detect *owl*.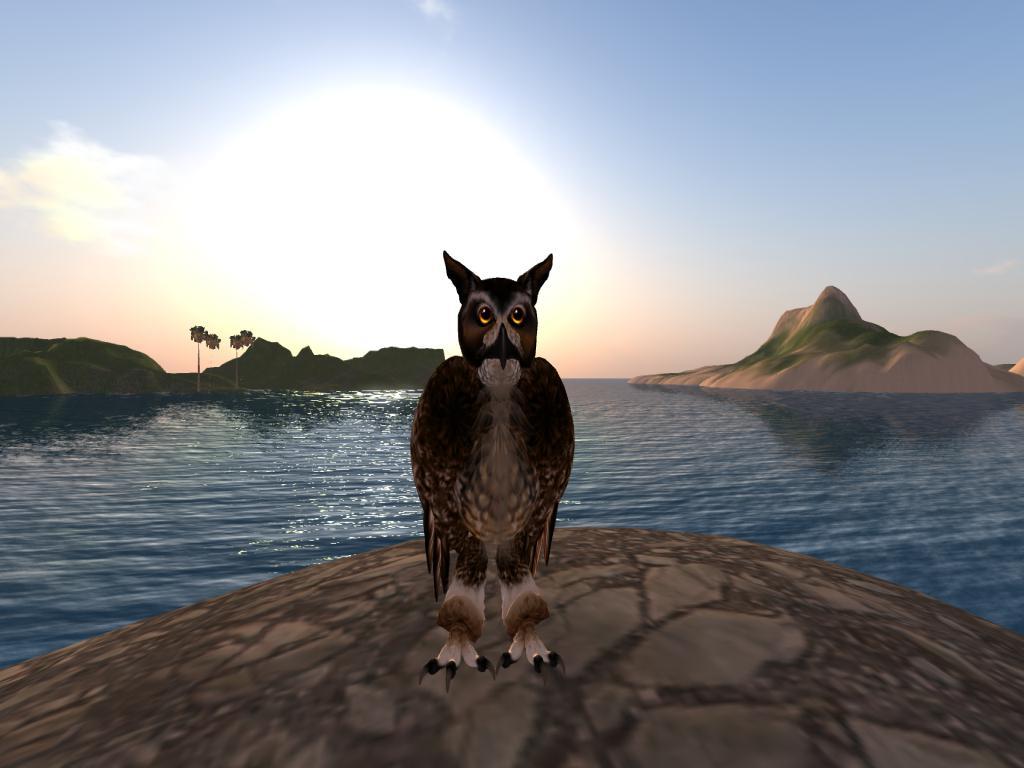
Detected at BBox(406, 240, 579, 695).
